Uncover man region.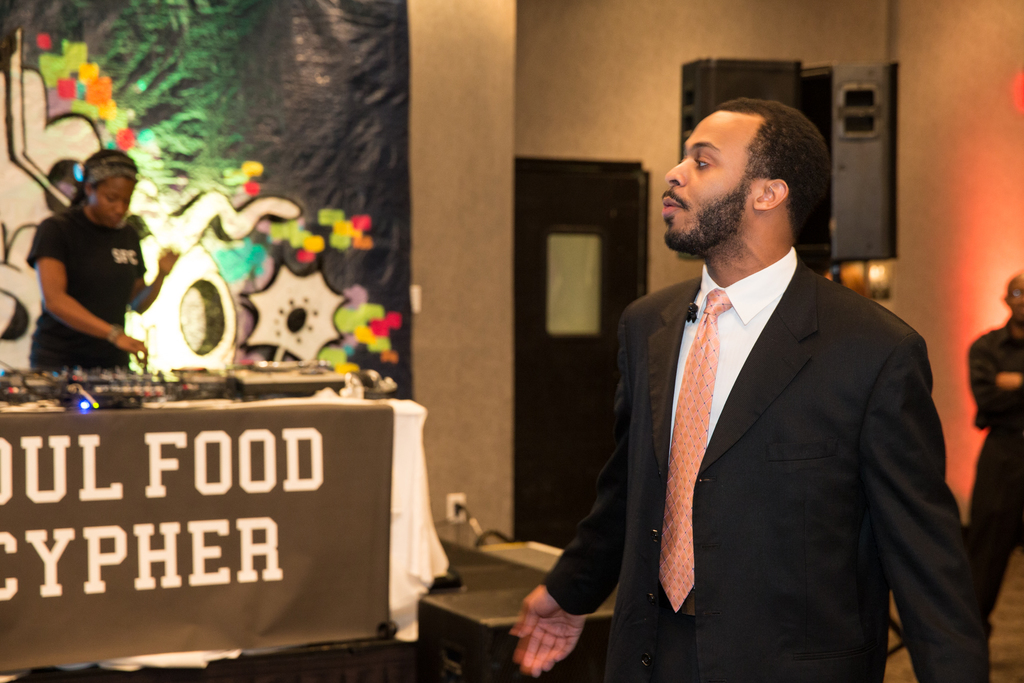
Uncovered: (961, 276, 1023, 682).
